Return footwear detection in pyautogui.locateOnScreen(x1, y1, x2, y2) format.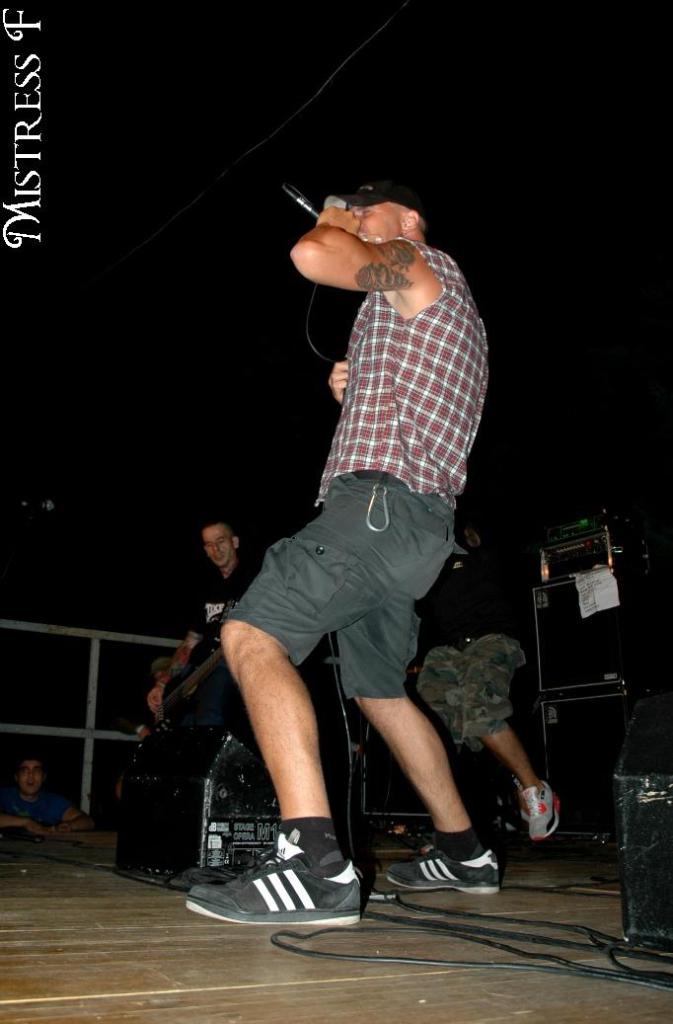
pyautogui.locateOnScreen(198, 806, 365, 929).
